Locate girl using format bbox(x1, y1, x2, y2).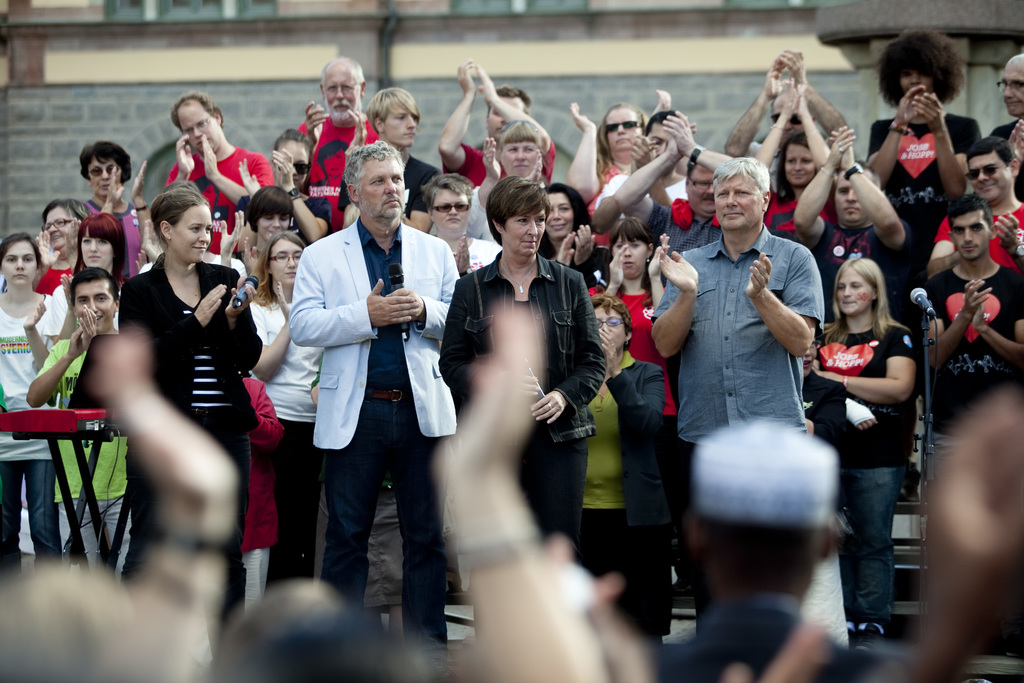
bbox(118, 189, 263, 630).
